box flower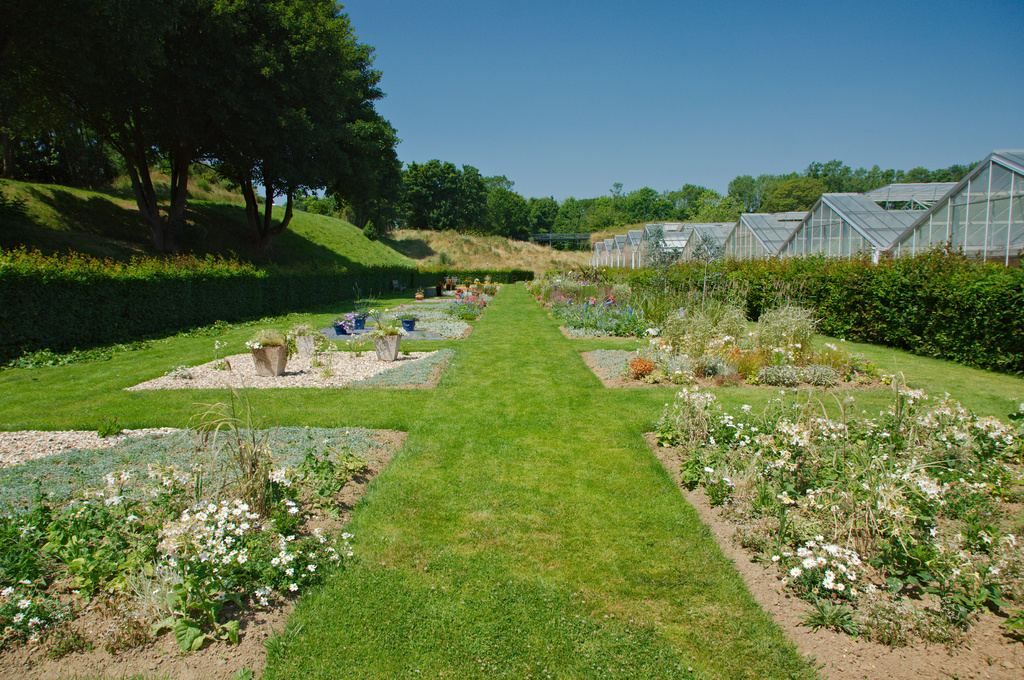
bbox=(287, 583, 298, 590)
